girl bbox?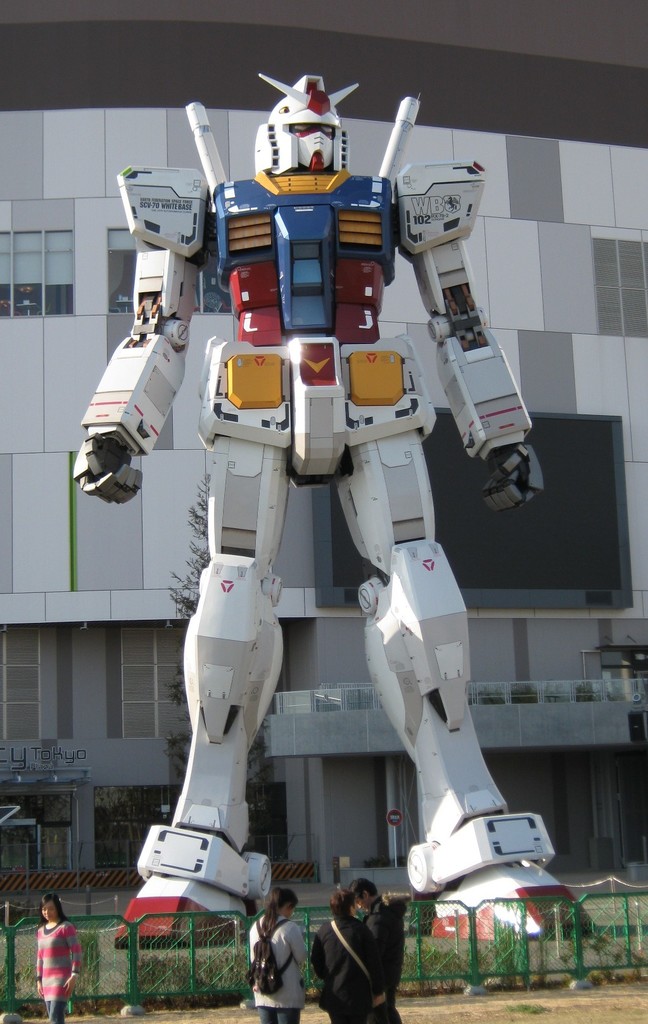
pyautogui.locateOnScreen(33, 893, 84, 1017)
